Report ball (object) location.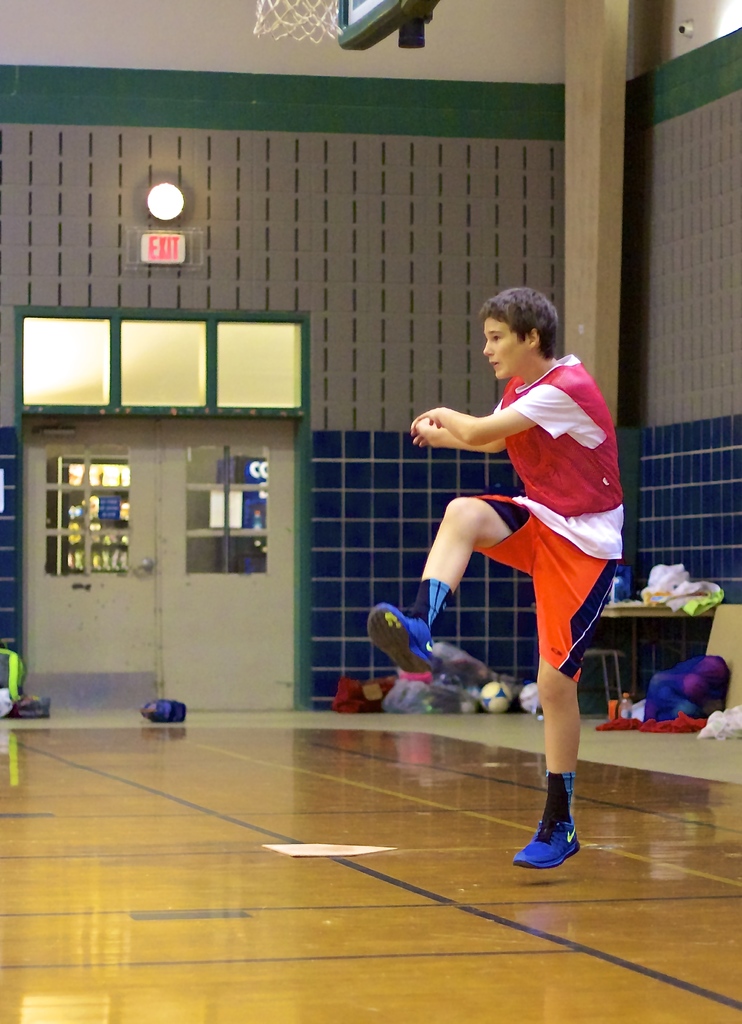
Report: 525,685,539,708.
